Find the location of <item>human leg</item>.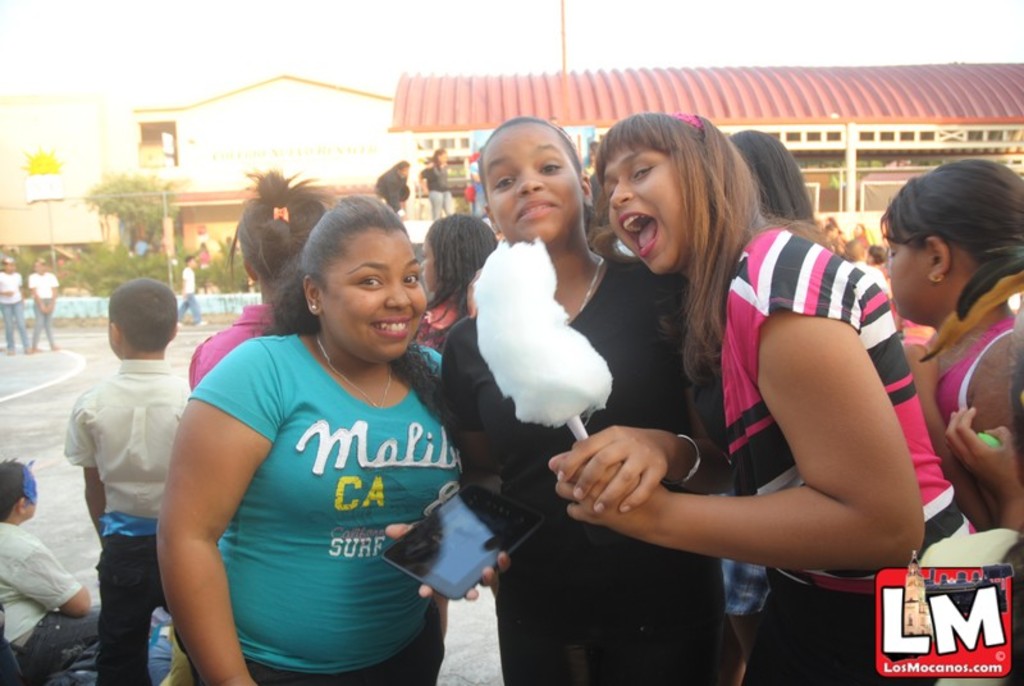
Location: locate(740, 570, 946, 685).
